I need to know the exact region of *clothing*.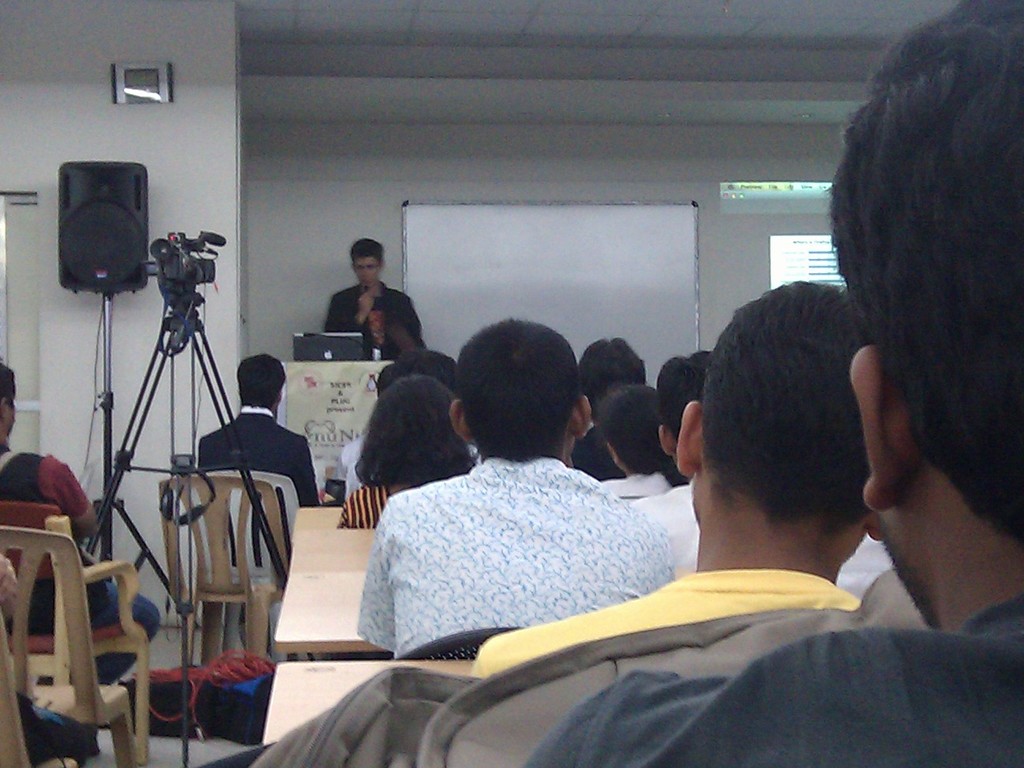
Region: BBox(598, 469, 664, 504).
